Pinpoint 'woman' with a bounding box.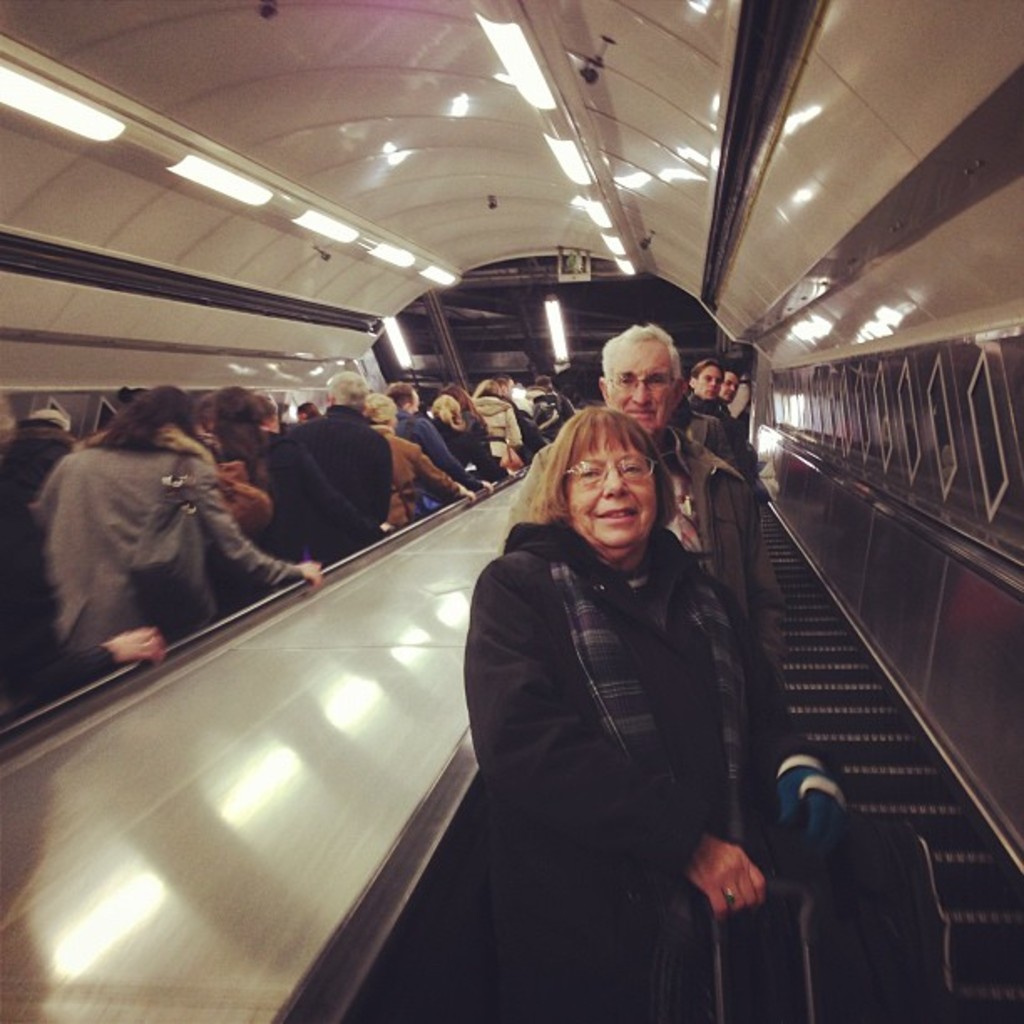
box=[472, 378, 524, 475].
